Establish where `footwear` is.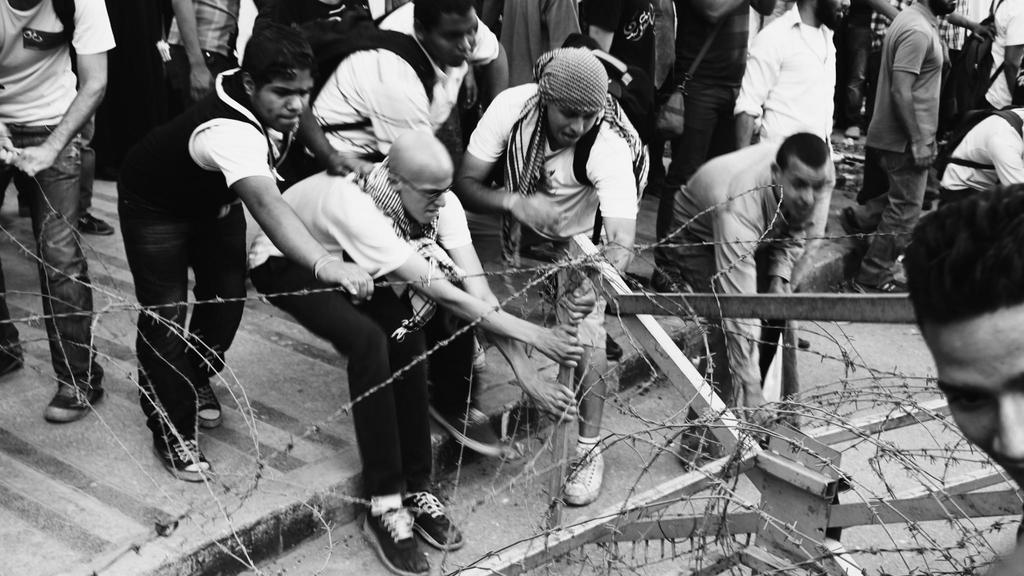
Established at rect(138, 426, 209, 487).
